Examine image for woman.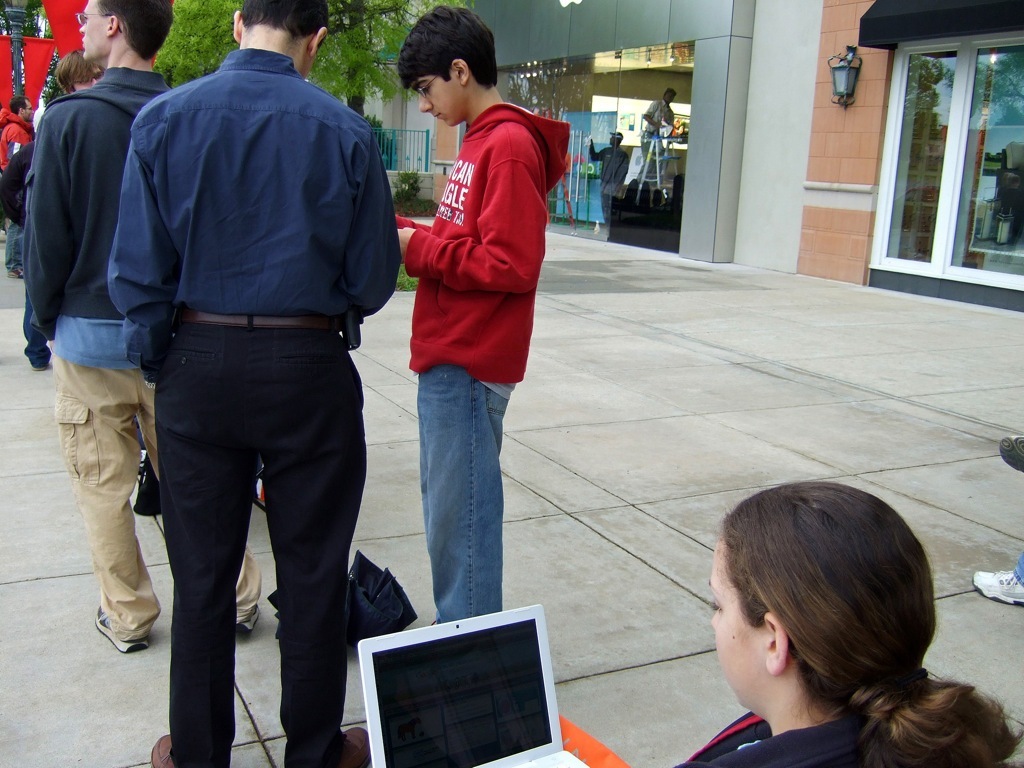
Examination result: 656/477/1023/767.
